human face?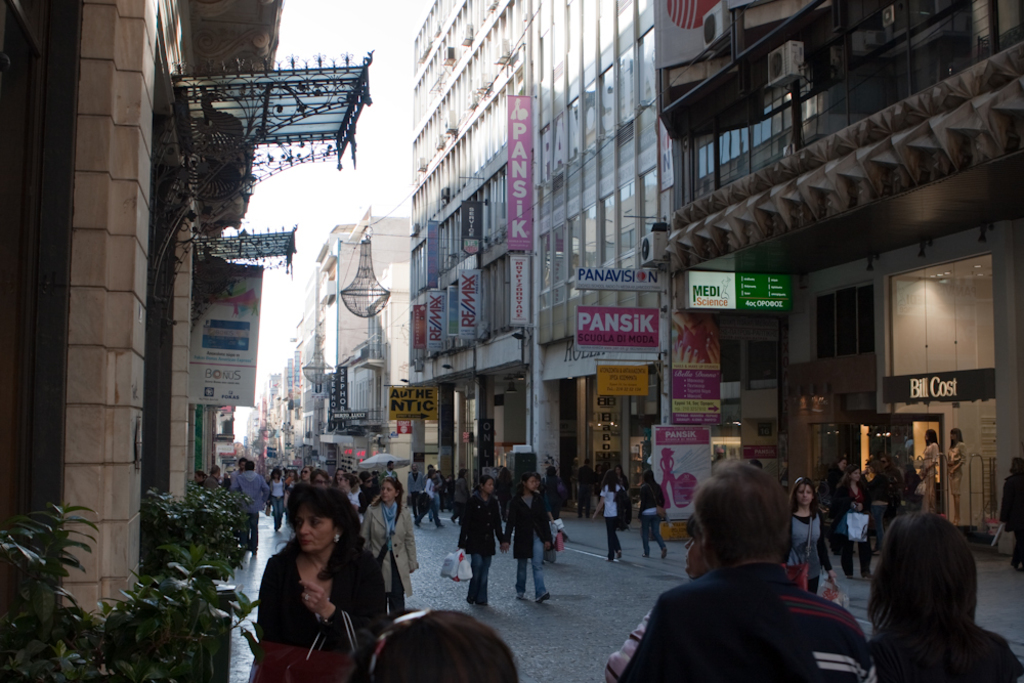
(795,484,817,507)
